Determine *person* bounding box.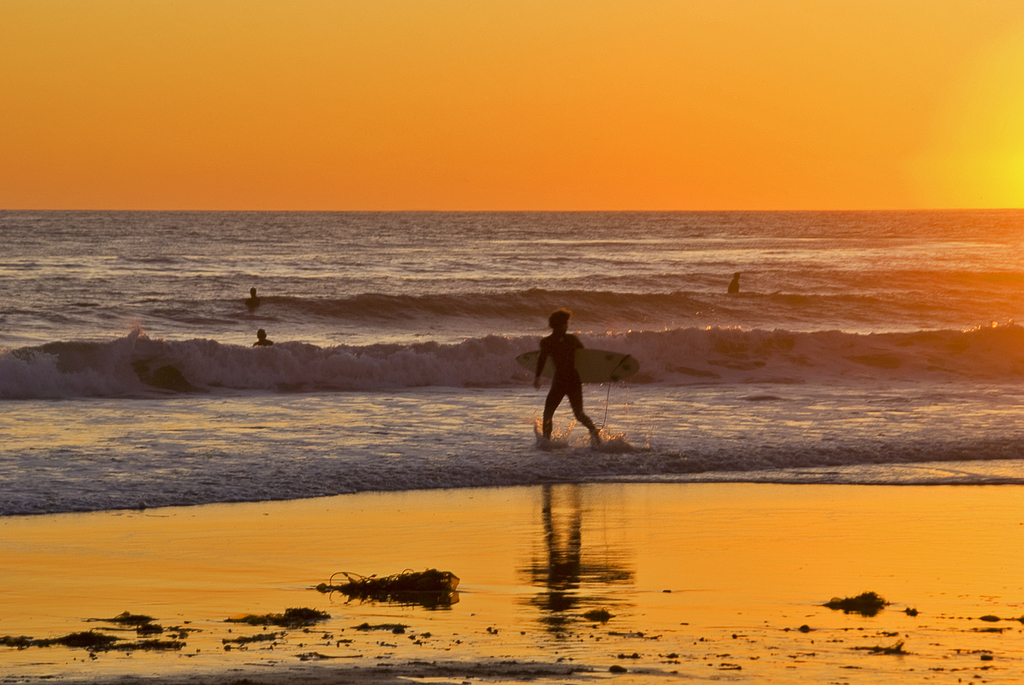
Determined: {"x1": 533, "y1": 309, "x2": 617, "y2": 450}.
